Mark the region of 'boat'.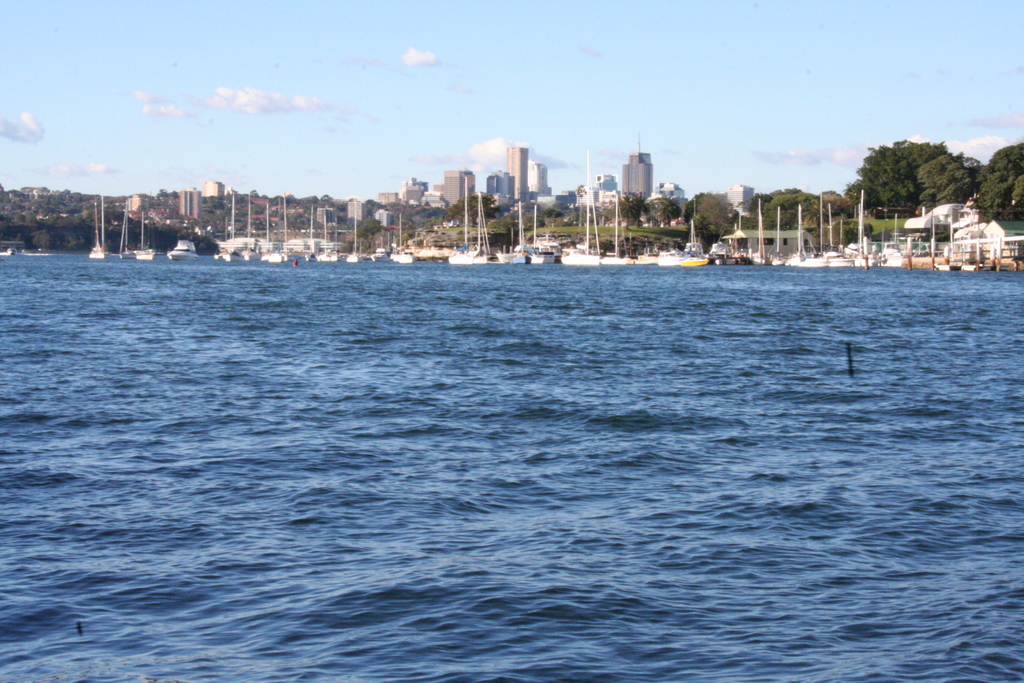
Region: 134/209/156/260.
